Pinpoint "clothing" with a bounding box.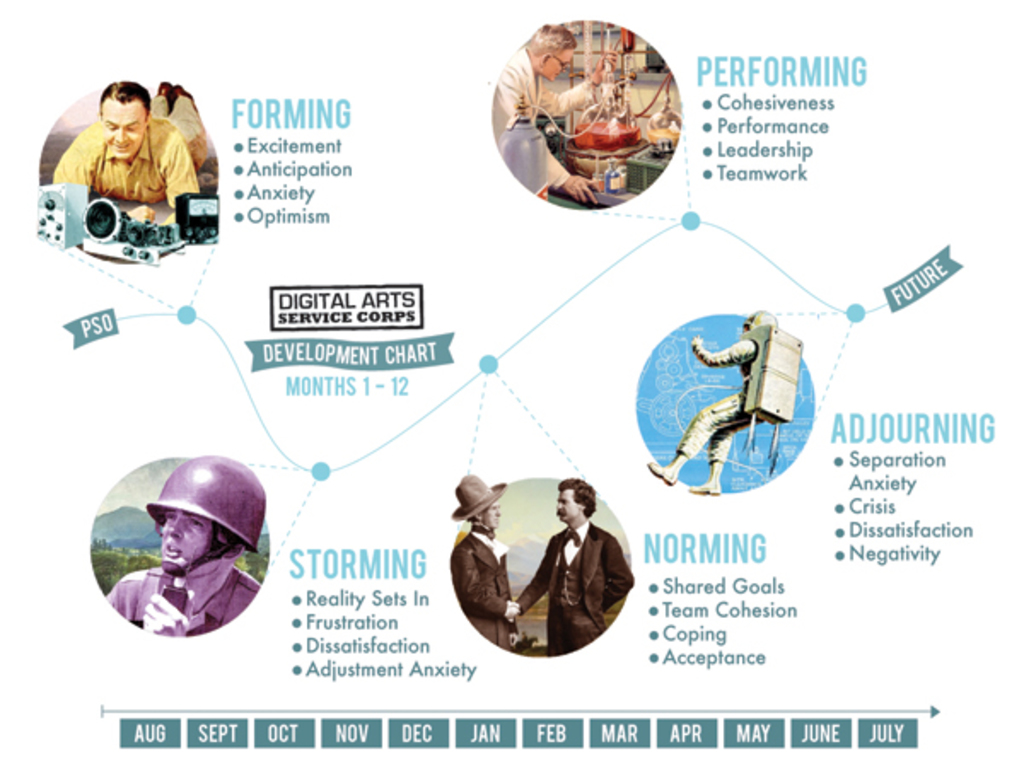
(left=490, top=44, right=591, bottom=191).
